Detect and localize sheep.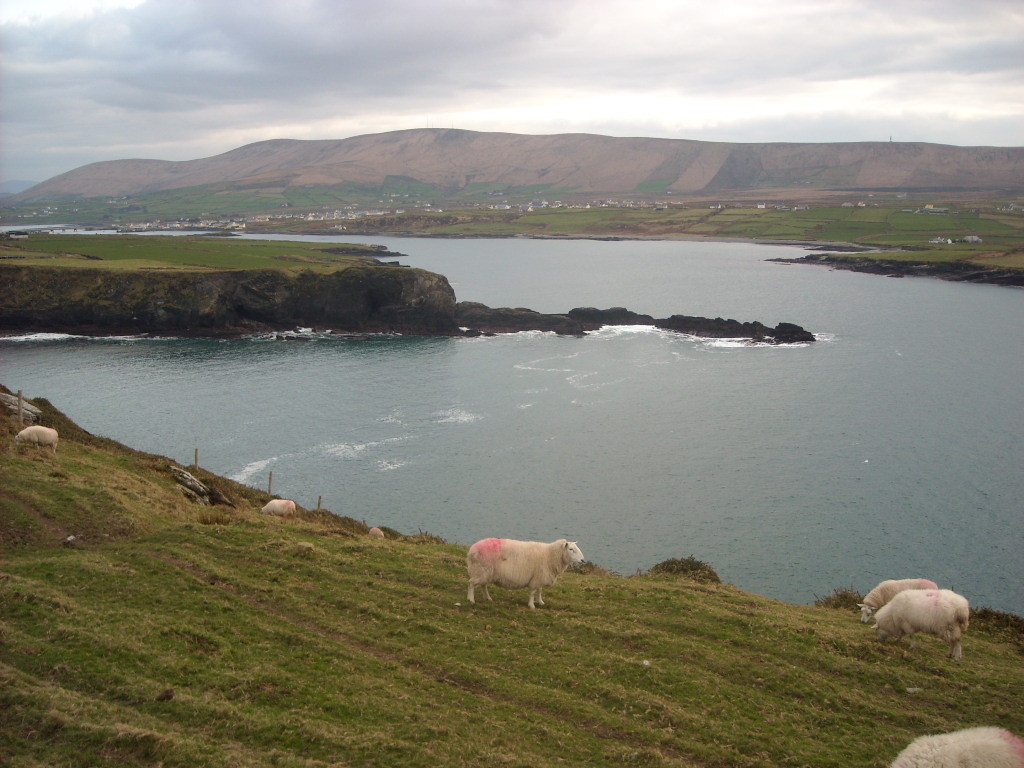
Localized at x1=467 y1=537 x2=584 y2=607.
